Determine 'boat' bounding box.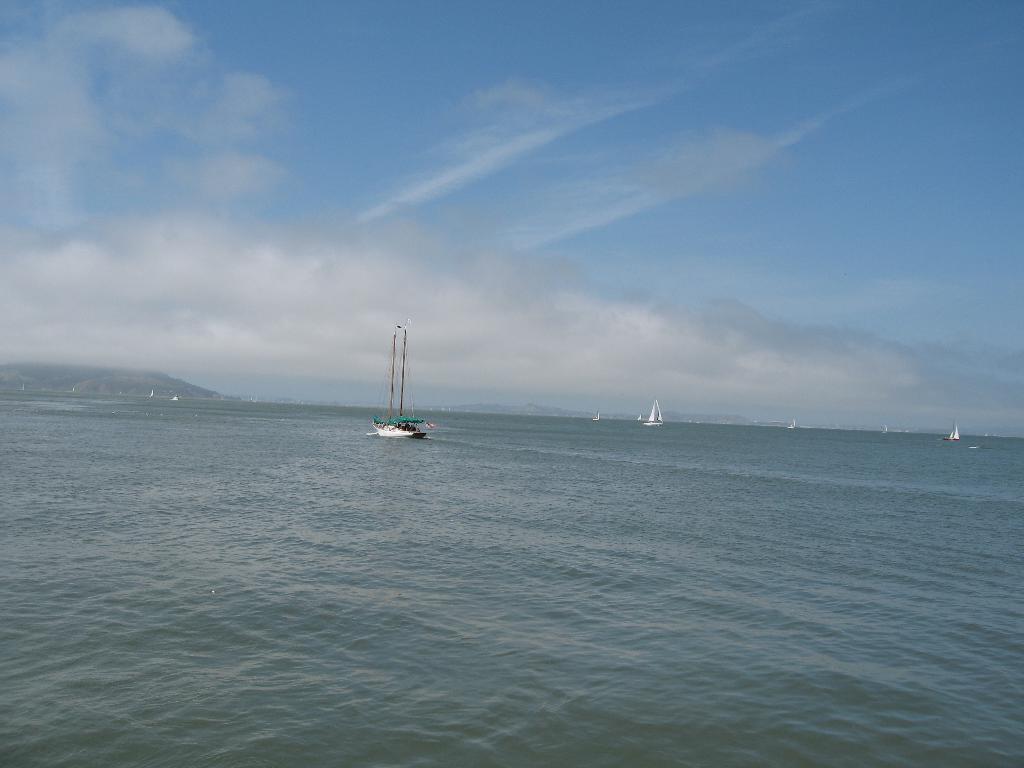
Determined: <region>356, 324, 443, 440</region>.
